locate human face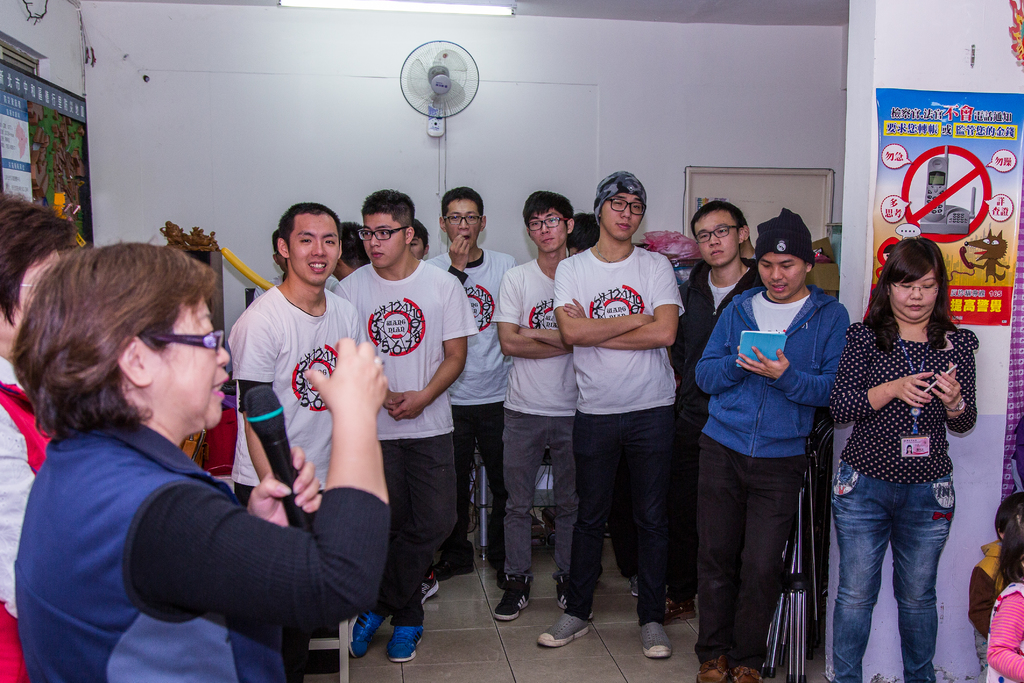
892,270,939,318
